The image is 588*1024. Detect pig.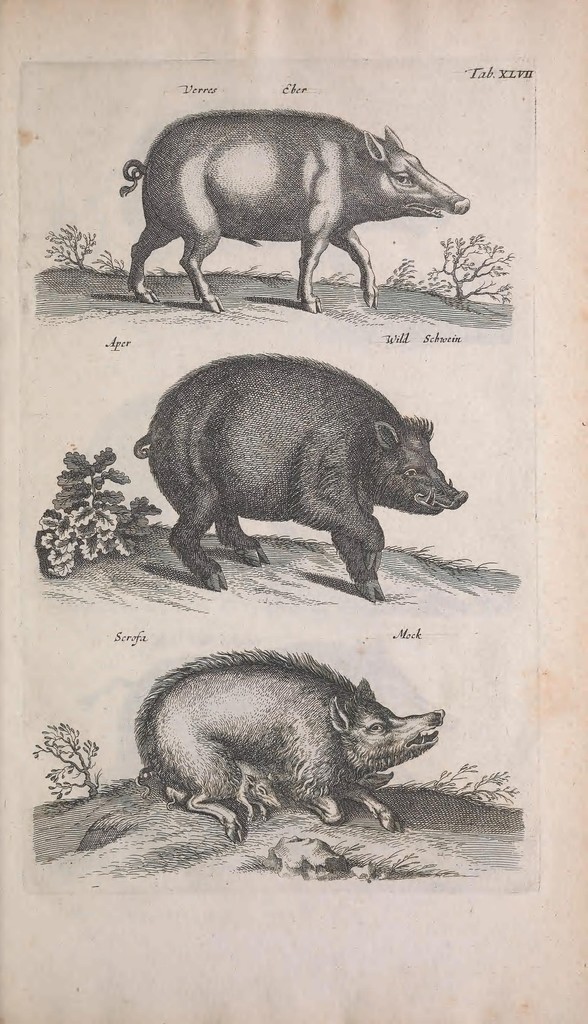
Detection: BBox(115, 108, 468, 310).
